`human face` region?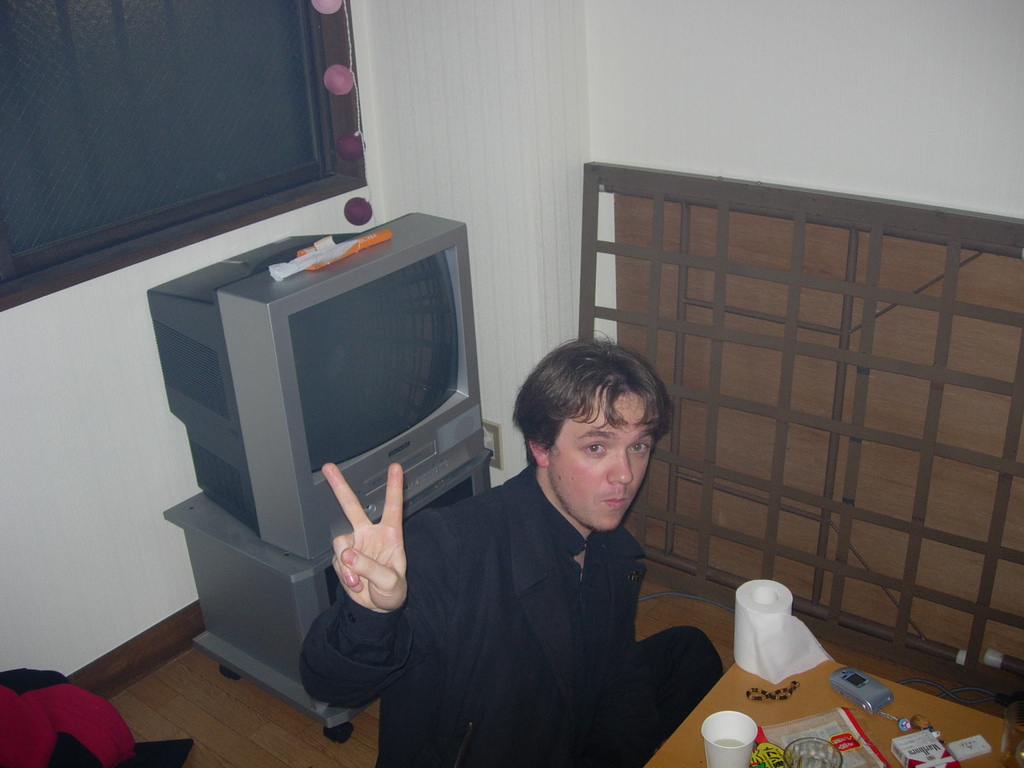
<bbox>545, 383, 655, 527</bbox>
